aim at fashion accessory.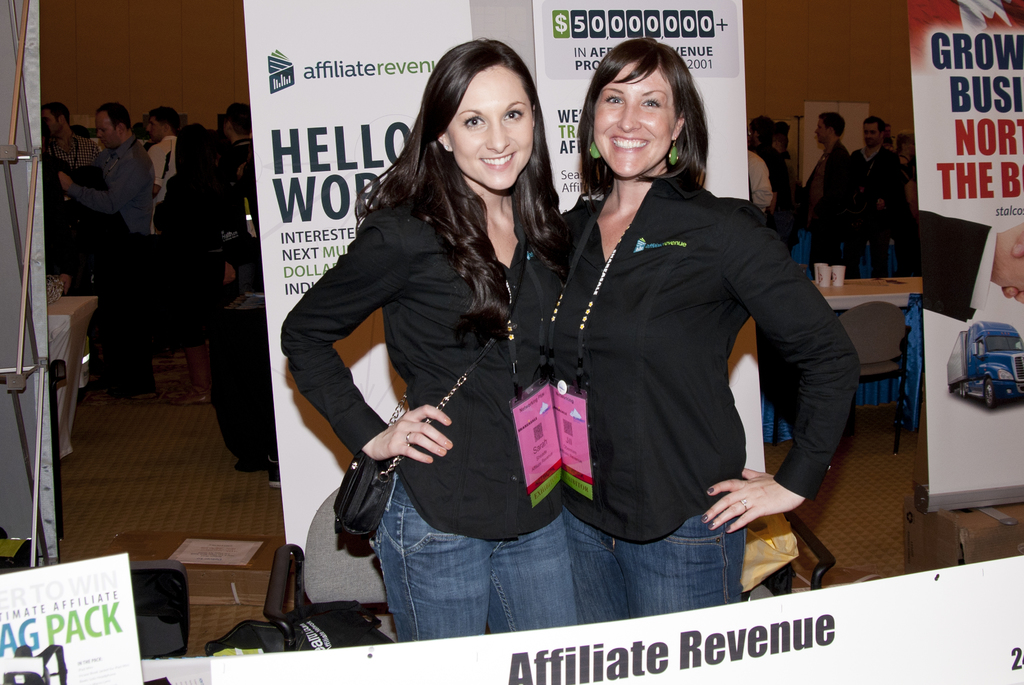
Aimed at [left=548, top=205, right=626, bottom=497].
